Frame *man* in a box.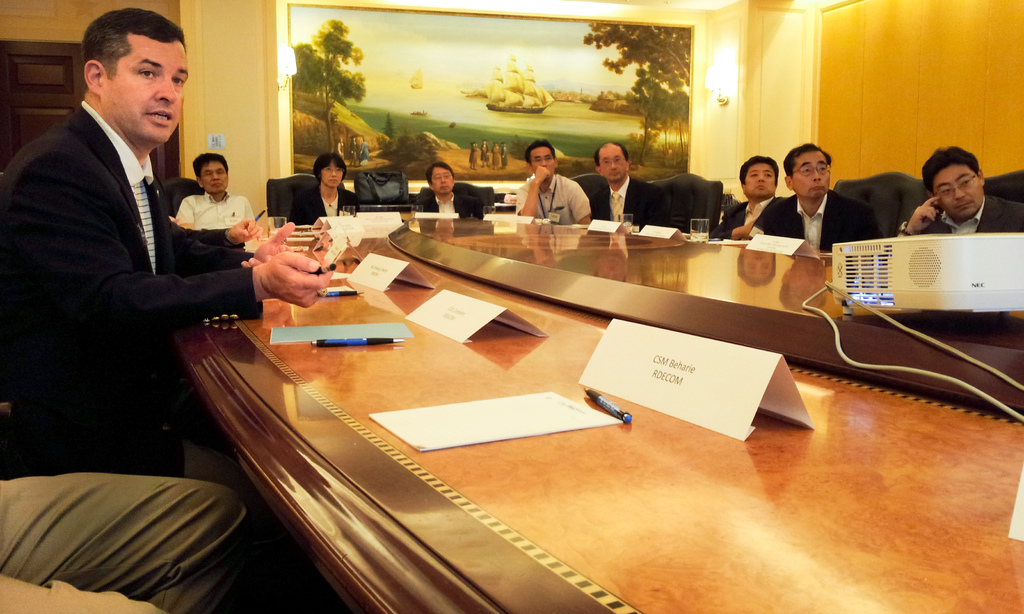
(left=593, top=141, right=664, bottom=229).
